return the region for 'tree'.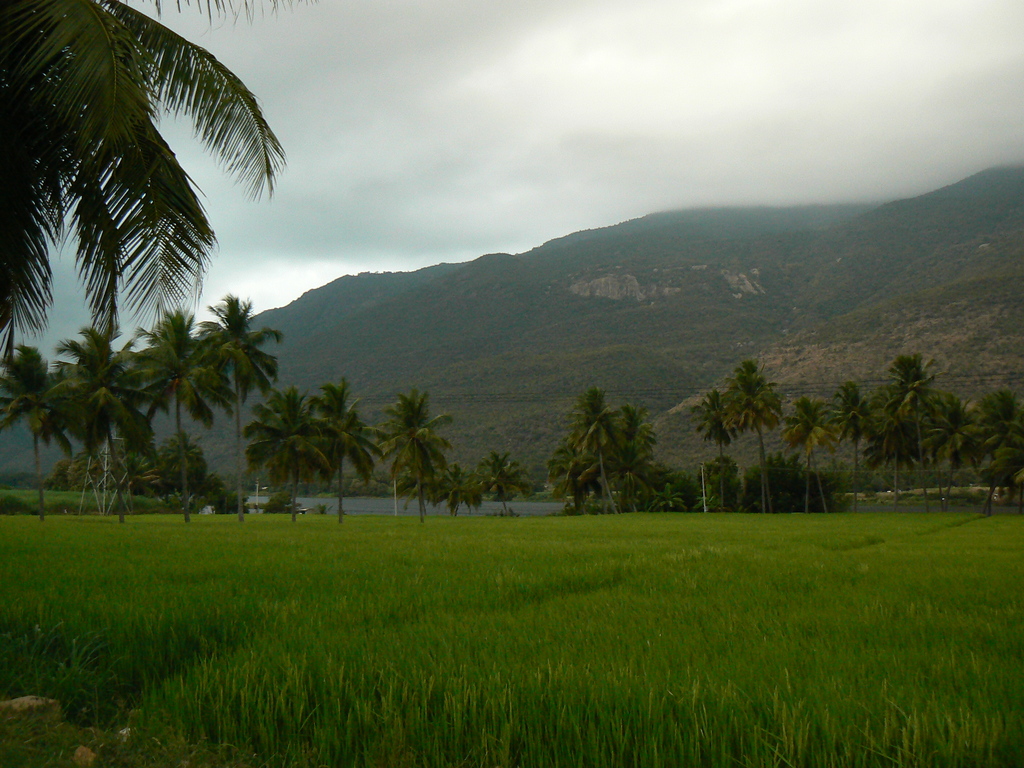
156, 431, 208, 490.
